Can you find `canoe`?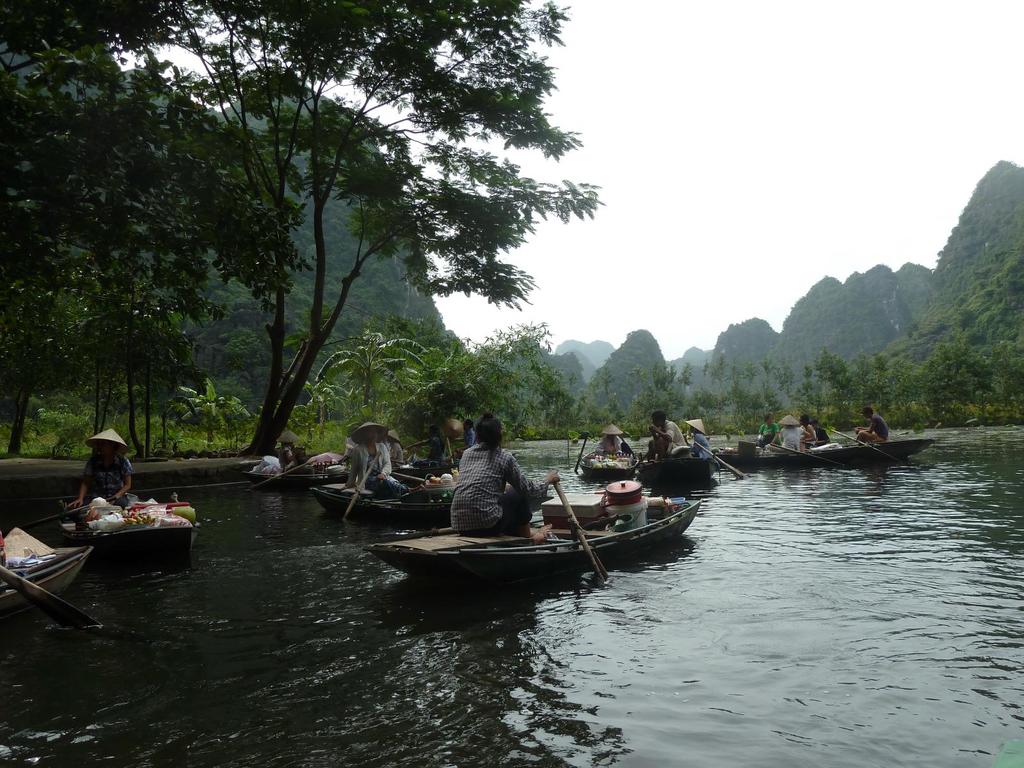
Yes, bounding box: x1=714, y1=451, x2=814, y2=467.
